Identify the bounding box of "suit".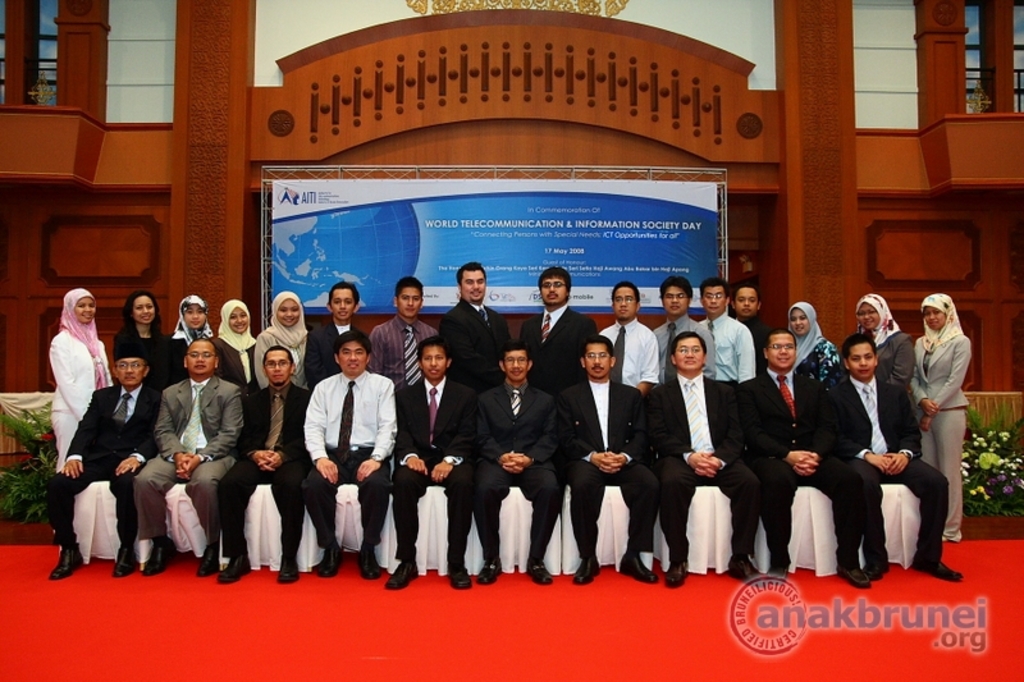
box(302, 317, 362, 394).
